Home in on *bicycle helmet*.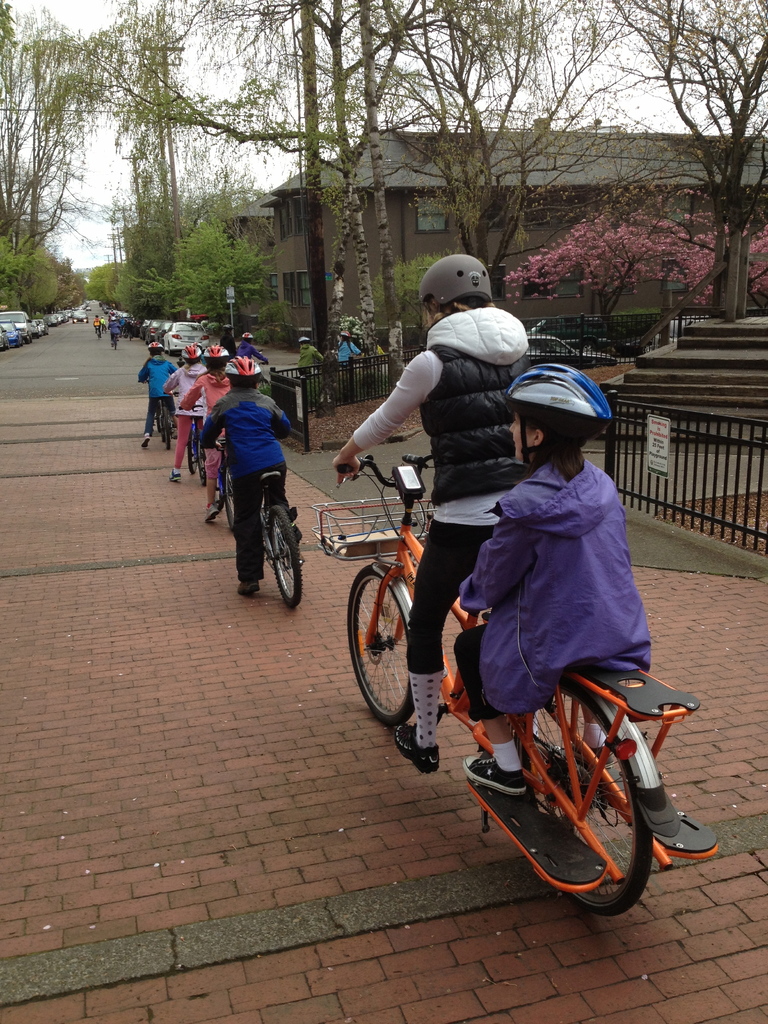
Homed in at 232, 360, 264, 391.
